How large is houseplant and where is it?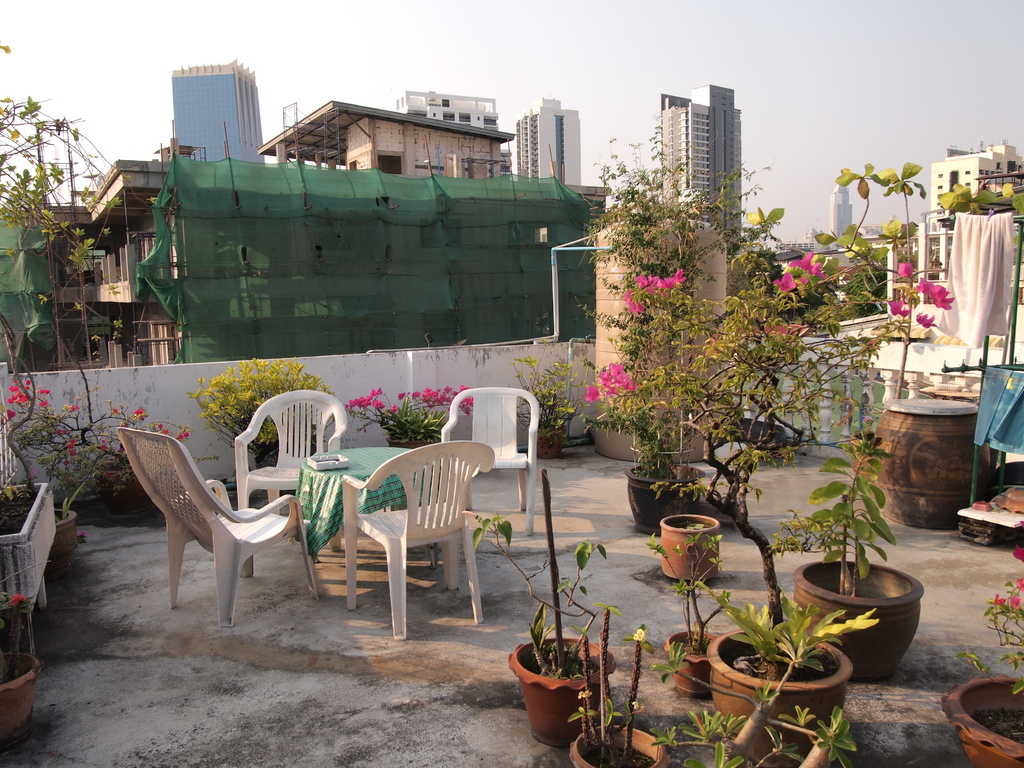
Bounding box: pyautogui.locateOnScreen(182, 354, 338, 467).
